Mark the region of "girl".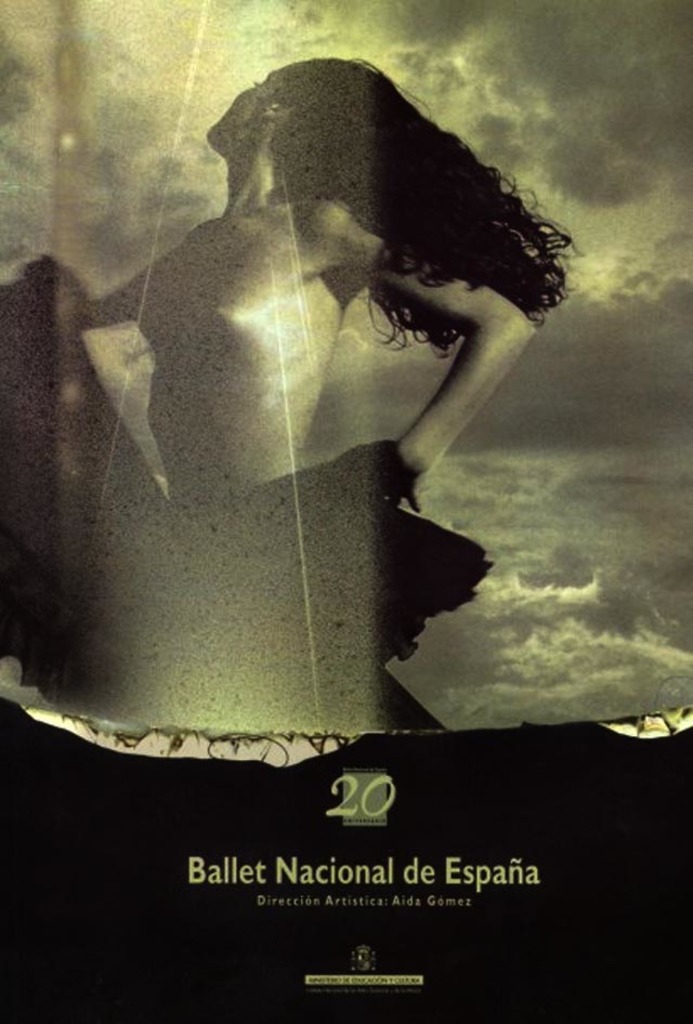
Region: pyautogui.locateOnScreen(0, 61, 581, 727).
